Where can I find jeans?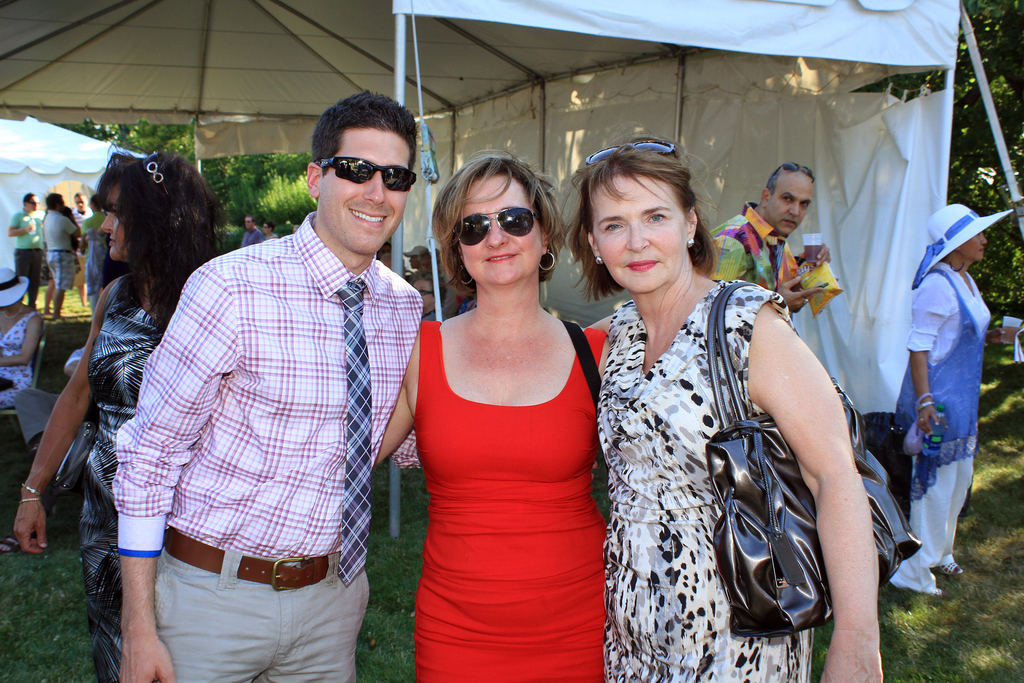
You can find it at <region>12, 249, 44, 307</region>.
